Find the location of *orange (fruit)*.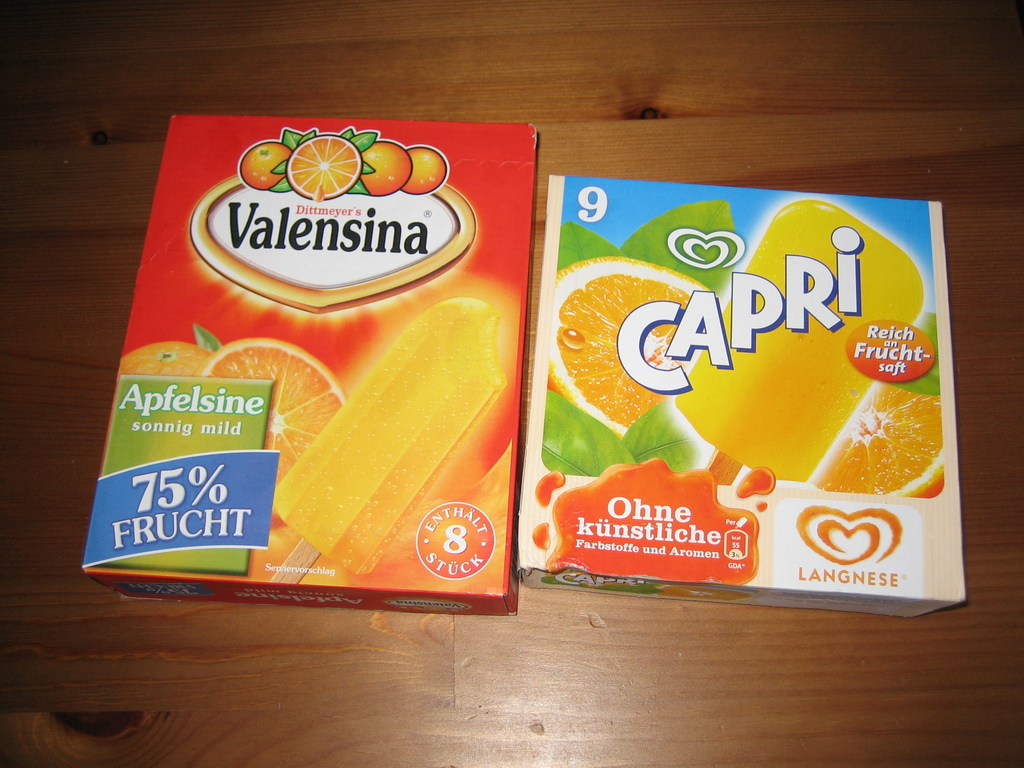
Location: <region>290, 132, 357, 196</region>.
